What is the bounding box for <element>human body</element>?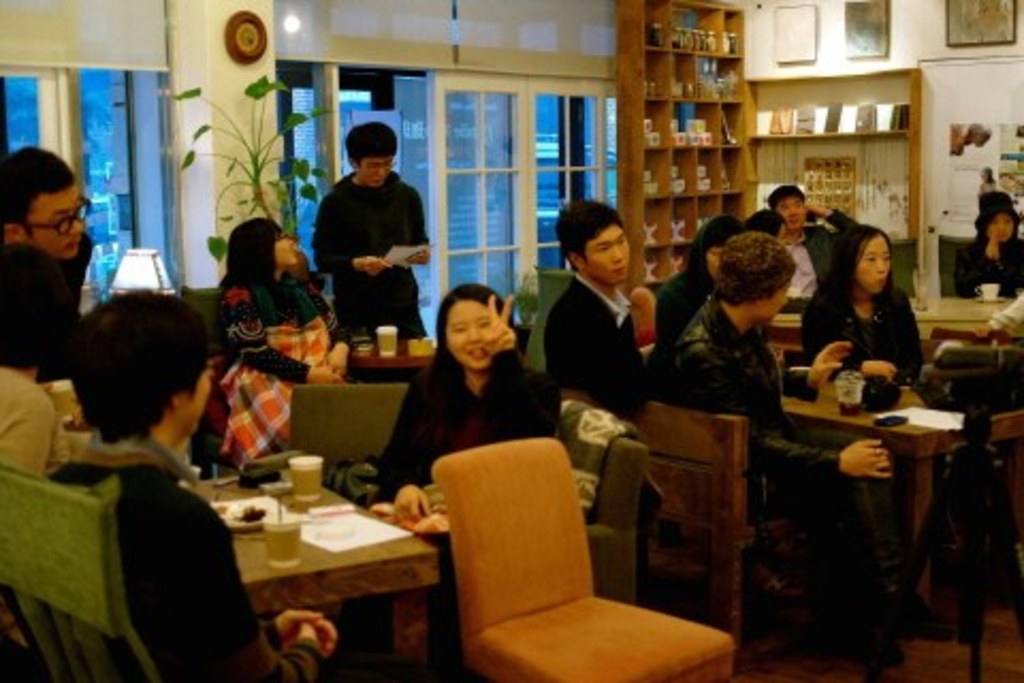
detection(794, 295, 934, 380).
